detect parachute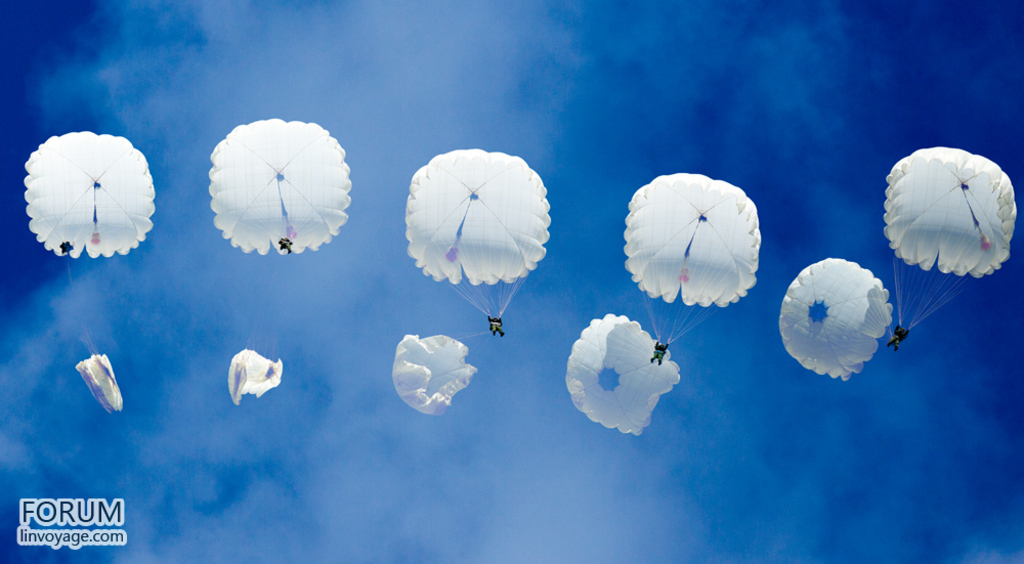
407,140,549,350
